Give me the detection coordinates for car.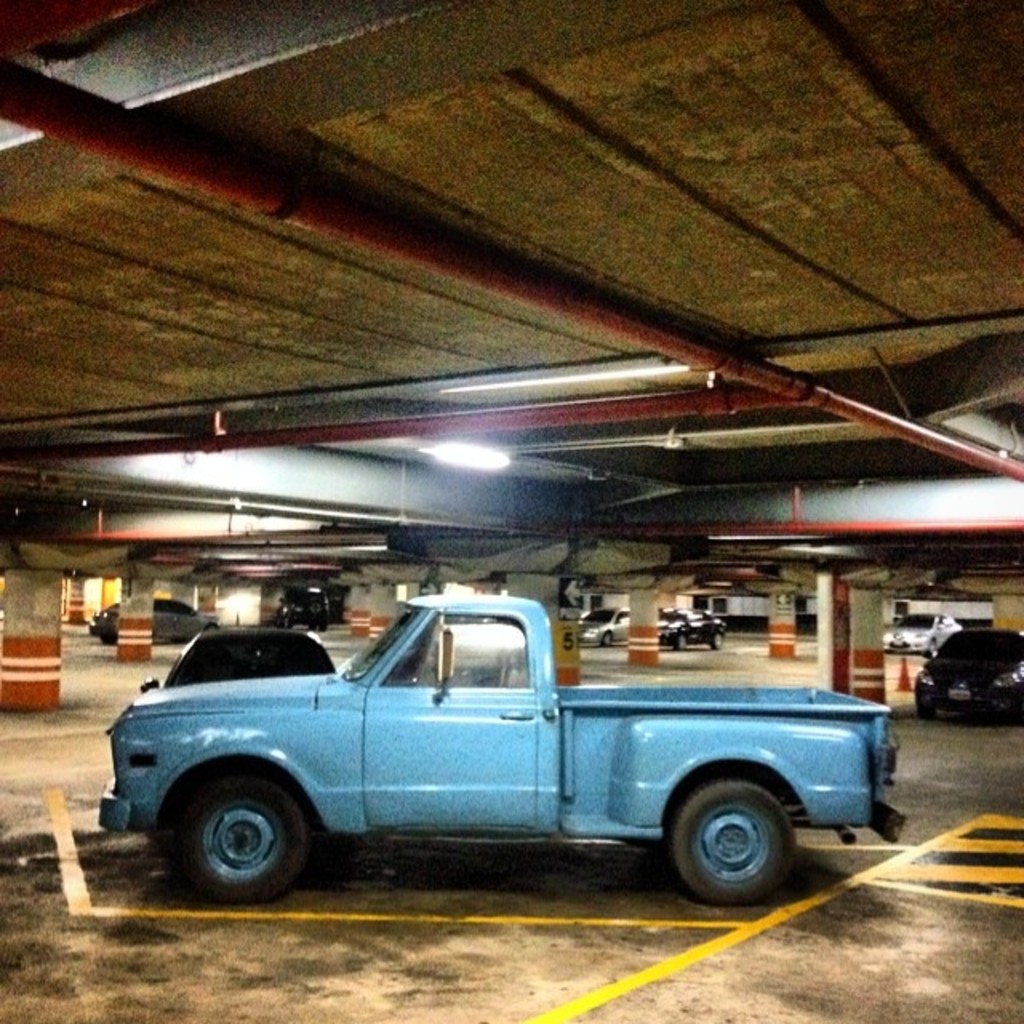
crop(885, 626, 1016, 728).
